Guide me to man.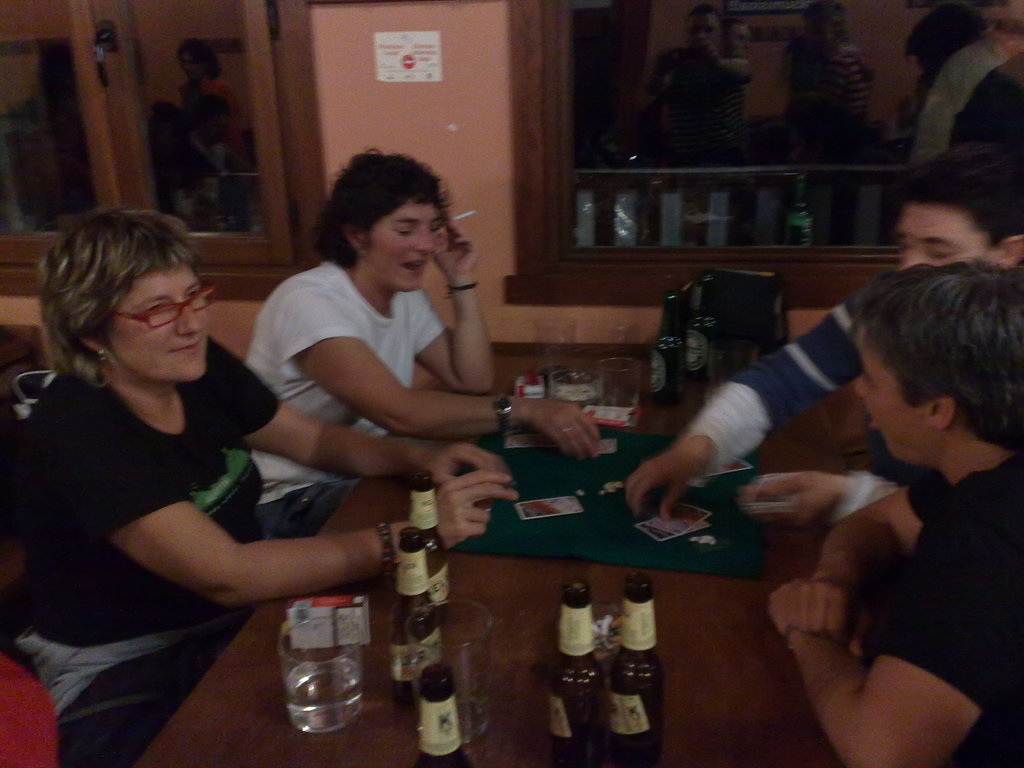
Guidance: [left=761, top=263, right=1023, bottom=767].
